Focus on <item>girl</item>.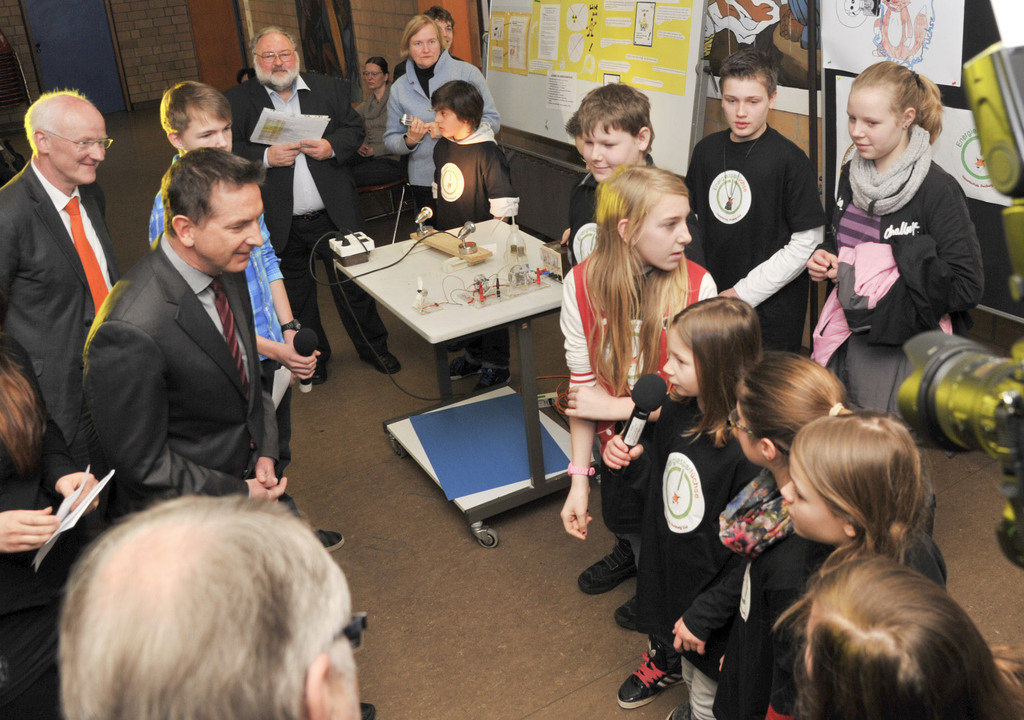
Focused at <region>563, 167, 717, 635</region>.
